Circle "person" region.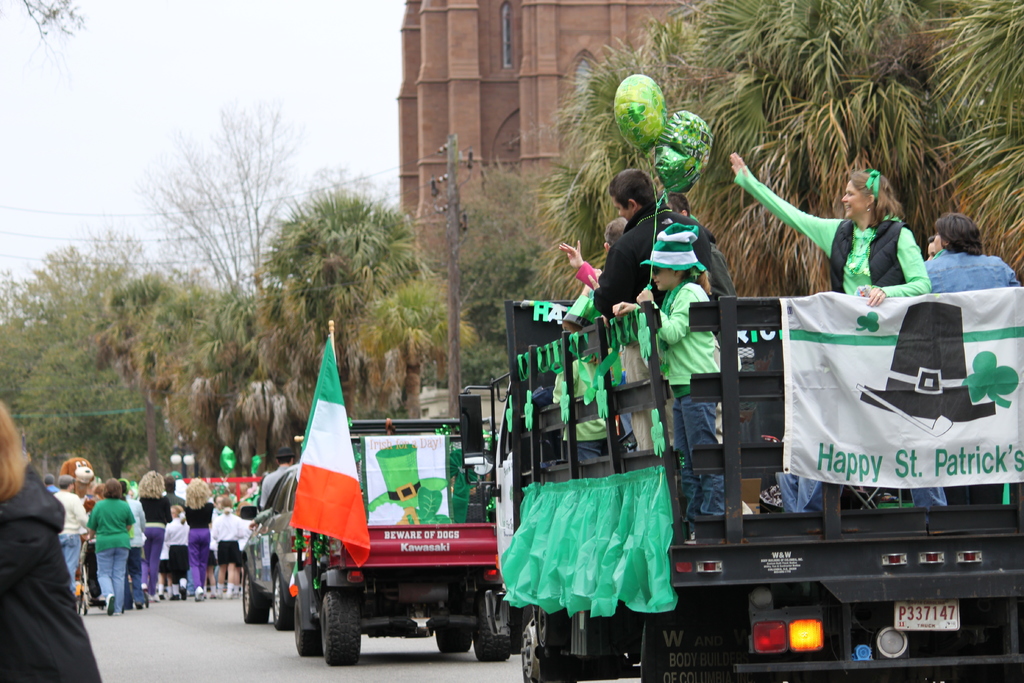
Region: 611:217:748:529.
